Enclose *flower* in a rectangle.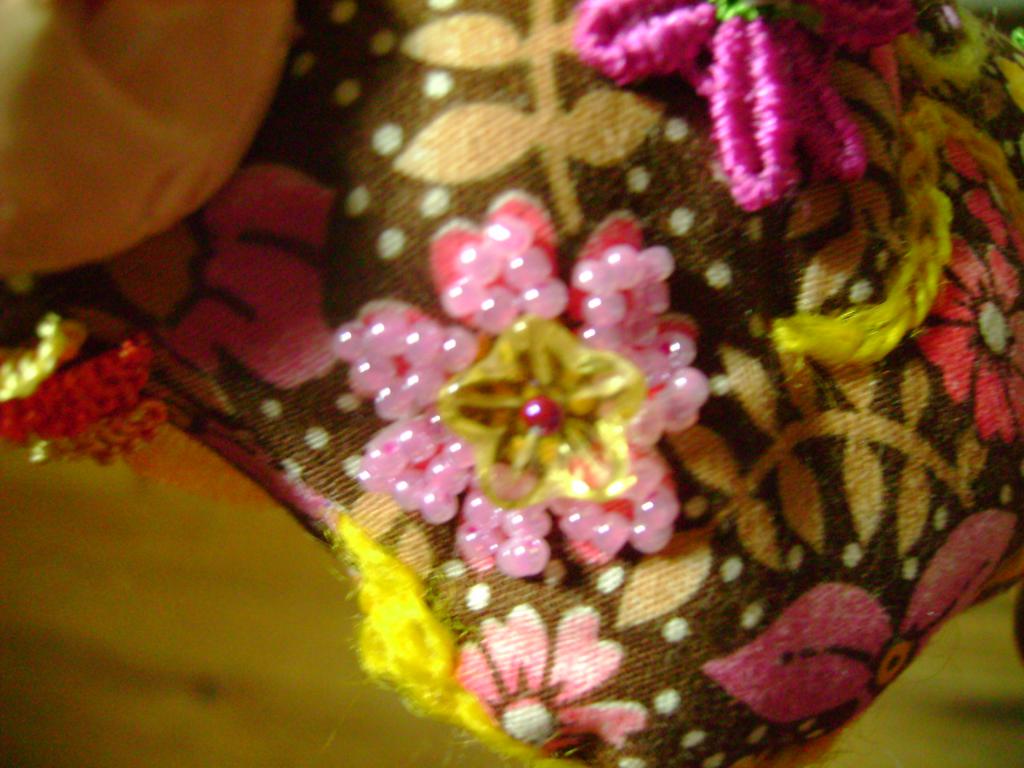
(x1=560, y1=0, x2=910, y2=194).
